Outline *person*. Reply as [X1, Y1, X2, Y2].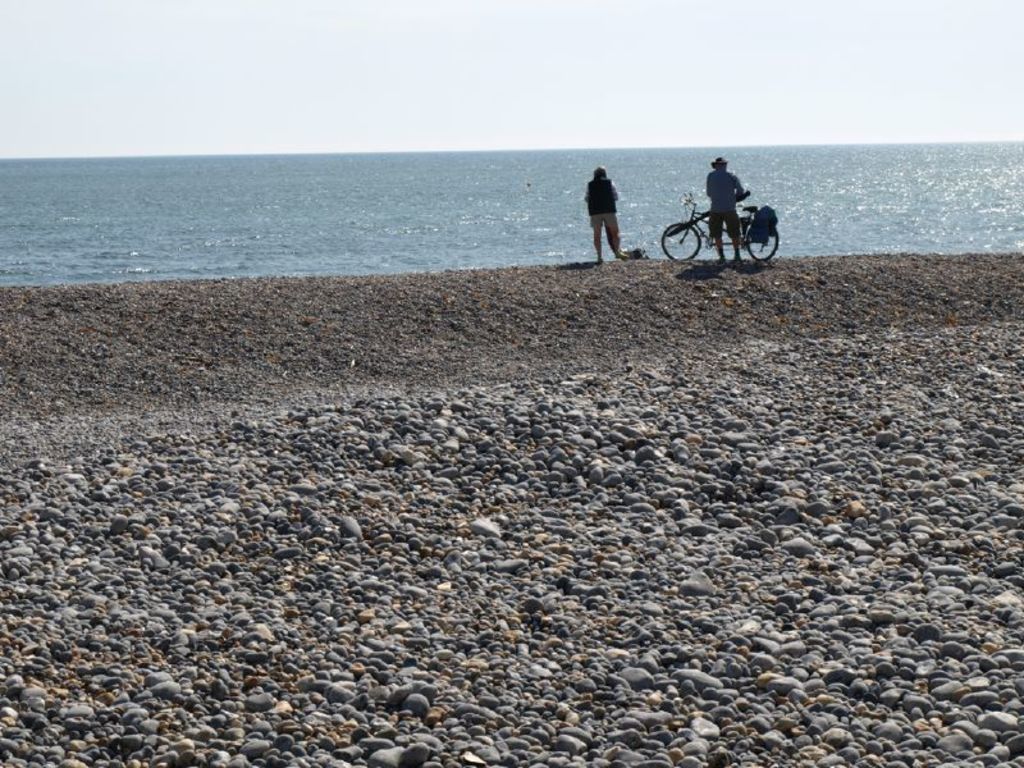
[581, 160, 626, 266].
